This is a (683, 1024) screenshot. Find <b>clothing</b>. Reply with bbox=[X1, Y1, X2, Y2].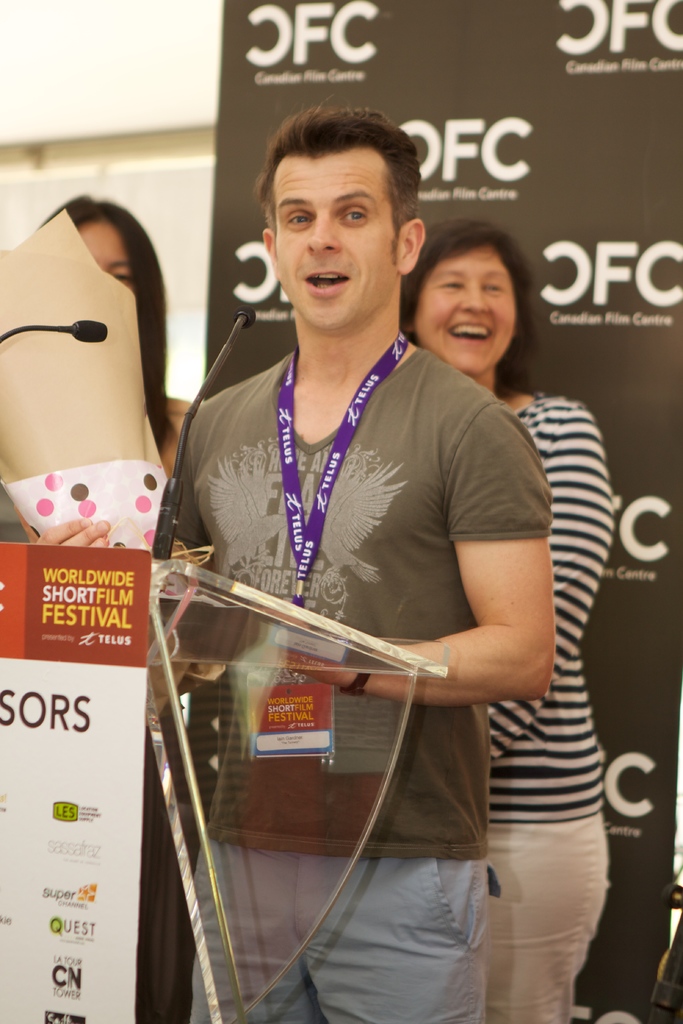
bbox=[477, 398, 612, 1023].
